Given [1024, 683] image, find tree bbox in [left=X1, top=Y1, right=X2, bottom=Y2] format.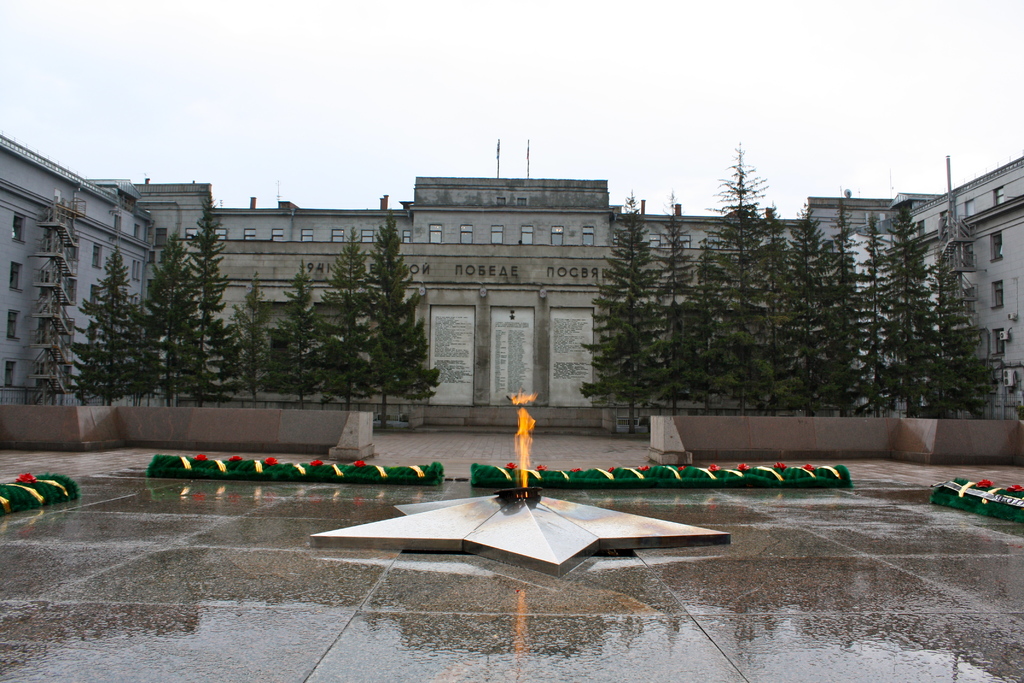
[left=185, top=194, right=236, bottom=407].
